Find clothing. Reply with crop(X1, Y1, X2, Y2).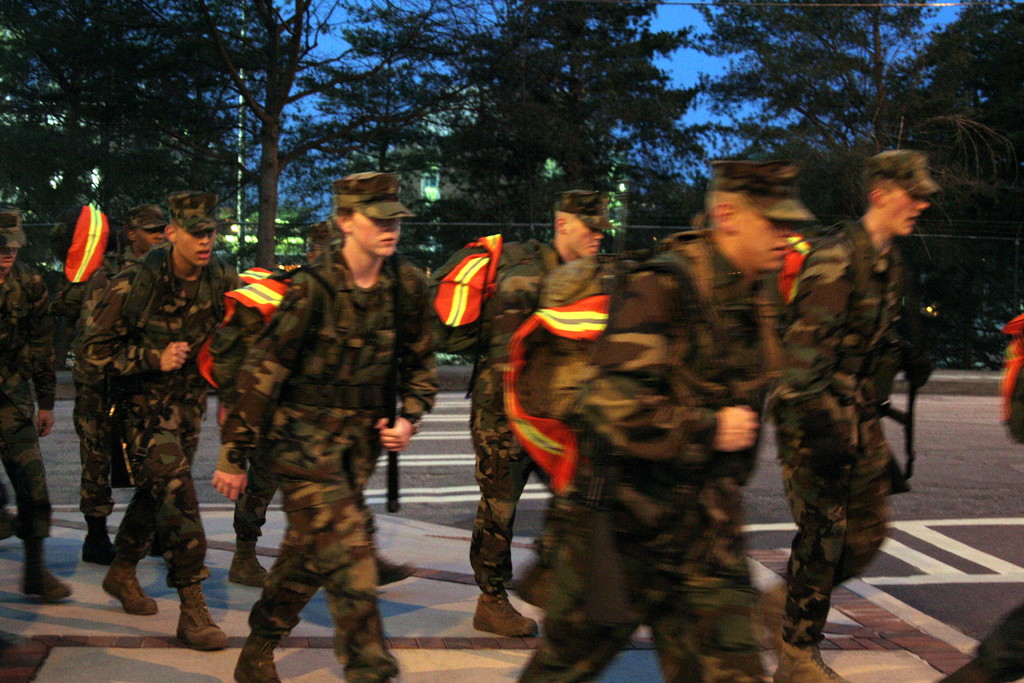
crop(774, 210, 919, 650).
